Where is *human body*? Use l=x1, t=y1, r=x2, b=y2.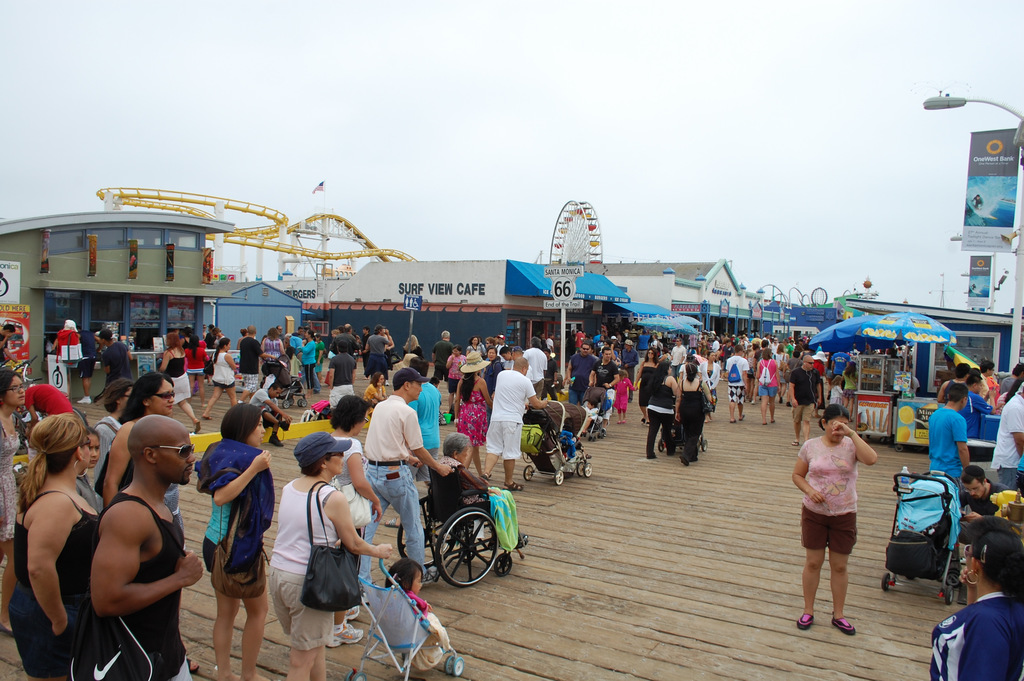
l=698, t=361, r=720, b=423.
